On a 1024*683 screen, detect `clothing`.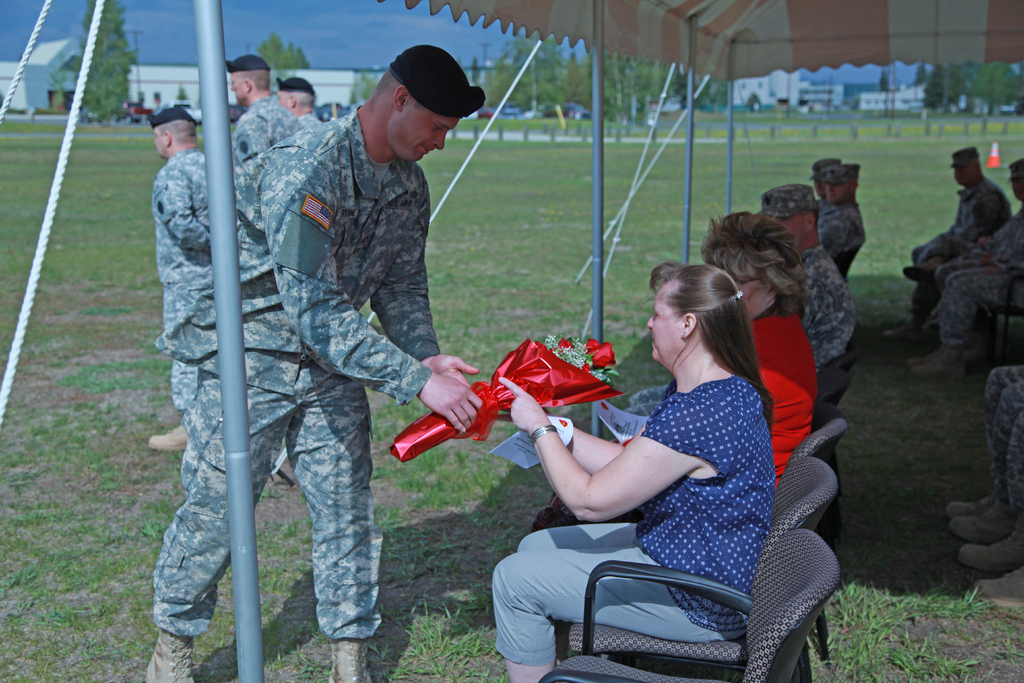
bbox=(486, 379, 760, 653).
